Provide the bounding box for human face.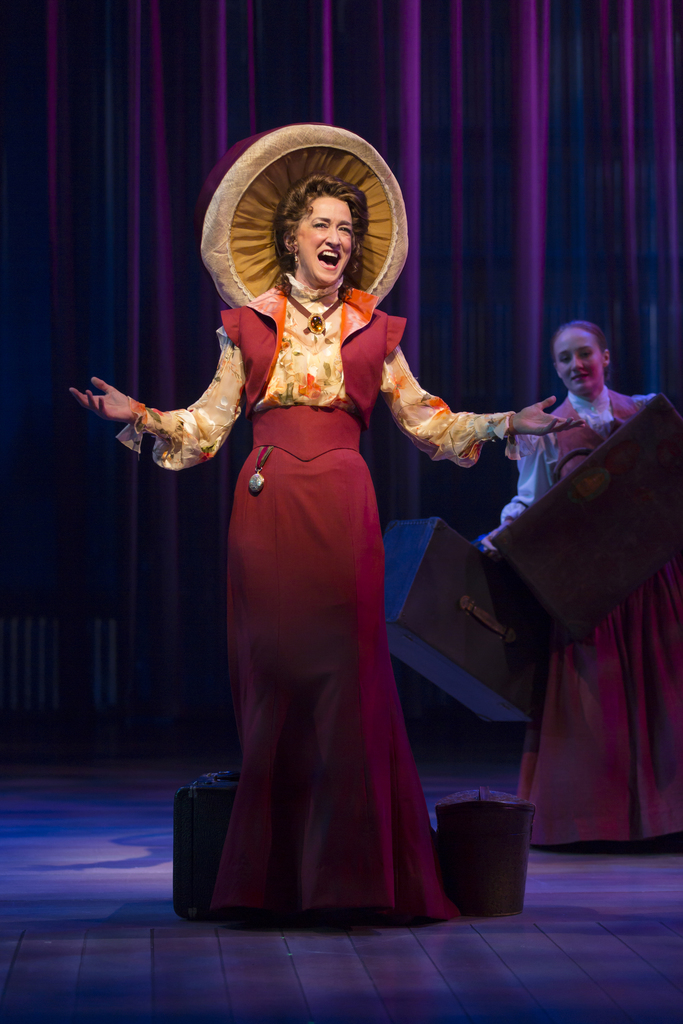
297:189:351:280.
